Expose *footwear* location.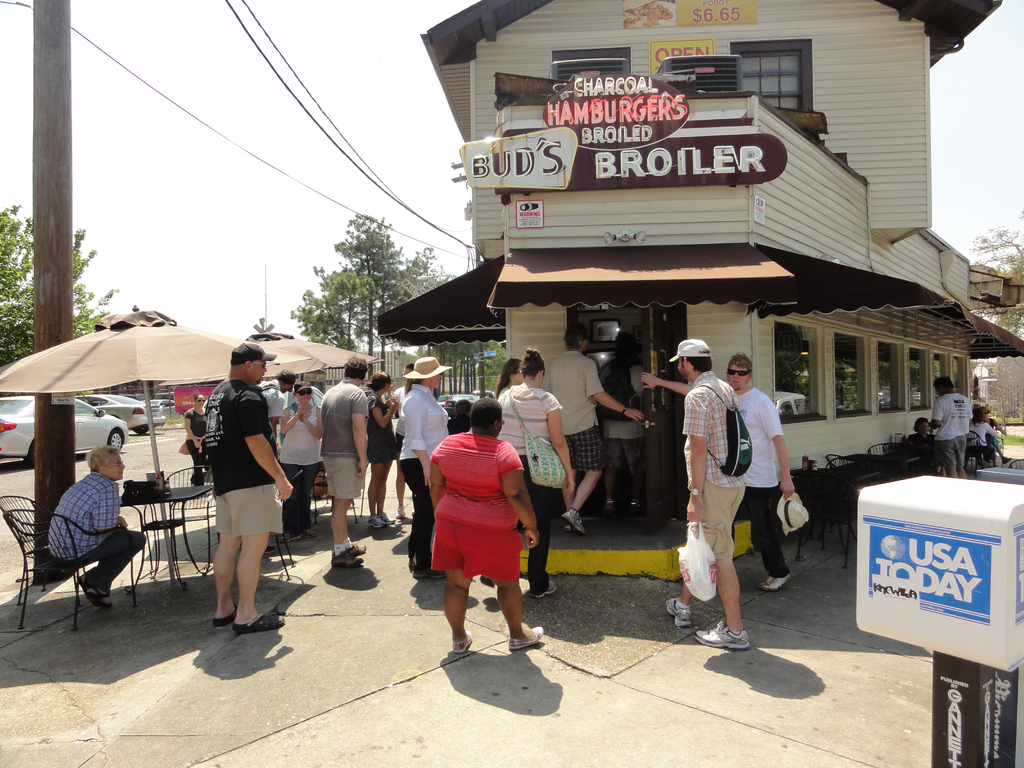
Exposed at bbox=(752, 575, 789, 600).
